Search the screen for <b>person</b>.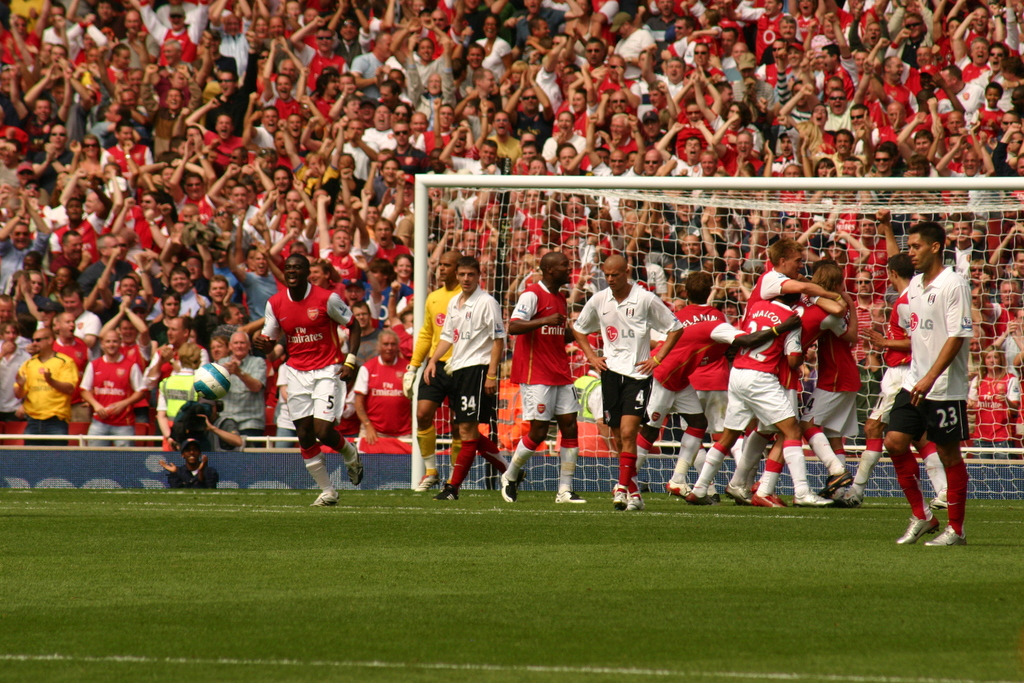
Found at select_region(55, 285, 98, 347).
